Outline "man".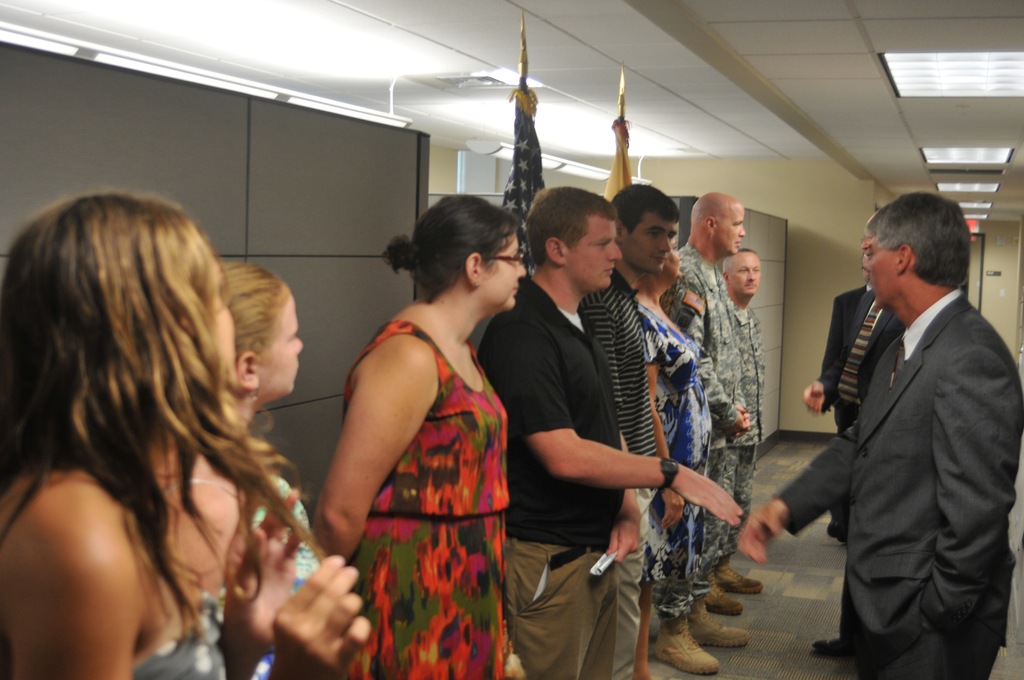
Outline: <box>801,261,904,540</box>.
